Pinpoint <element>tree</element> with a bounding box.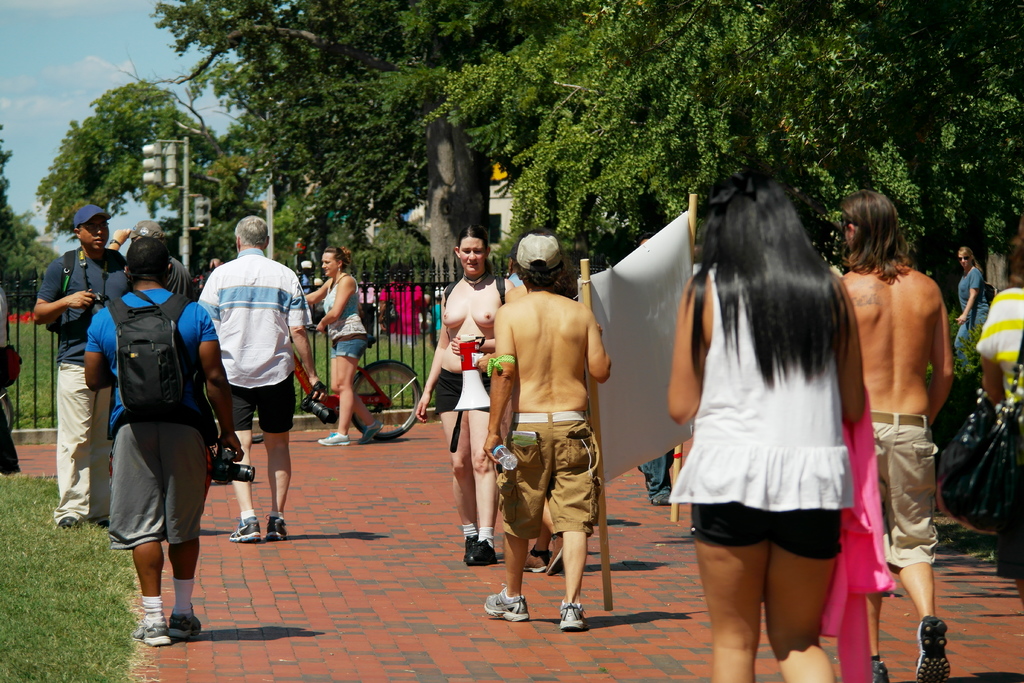
0:136:65:295.
